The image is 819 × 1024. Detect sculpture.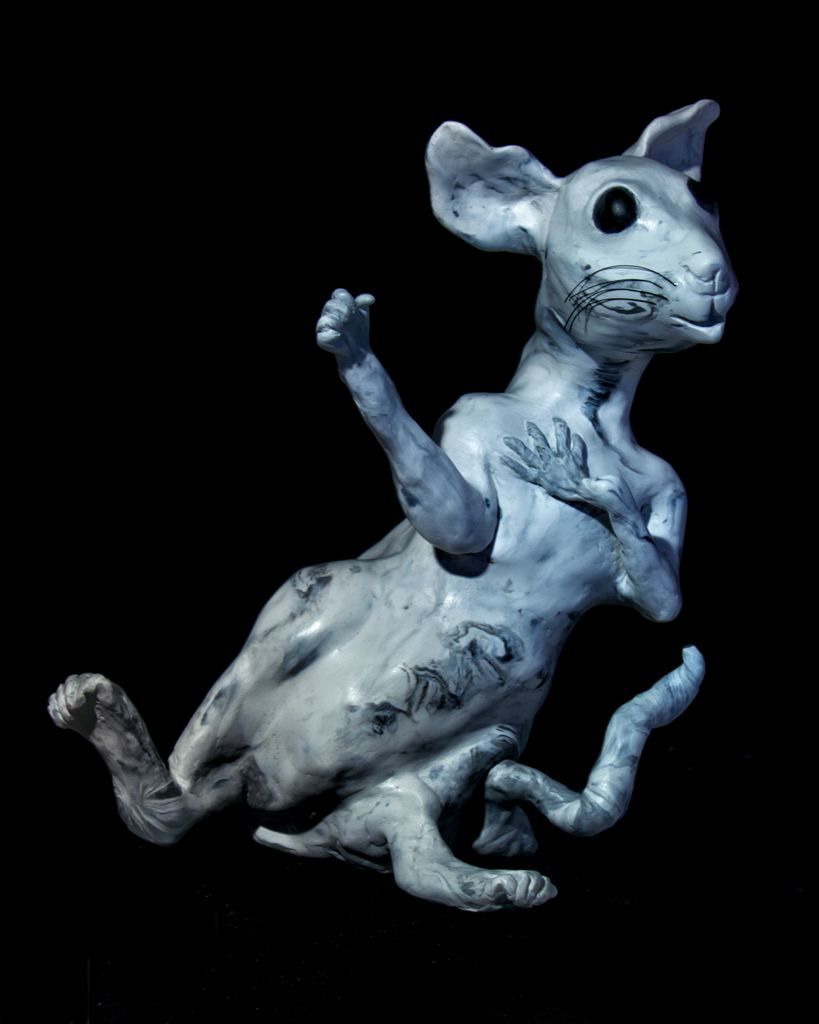
Detection: BBox(76, 112, 774, 943).
